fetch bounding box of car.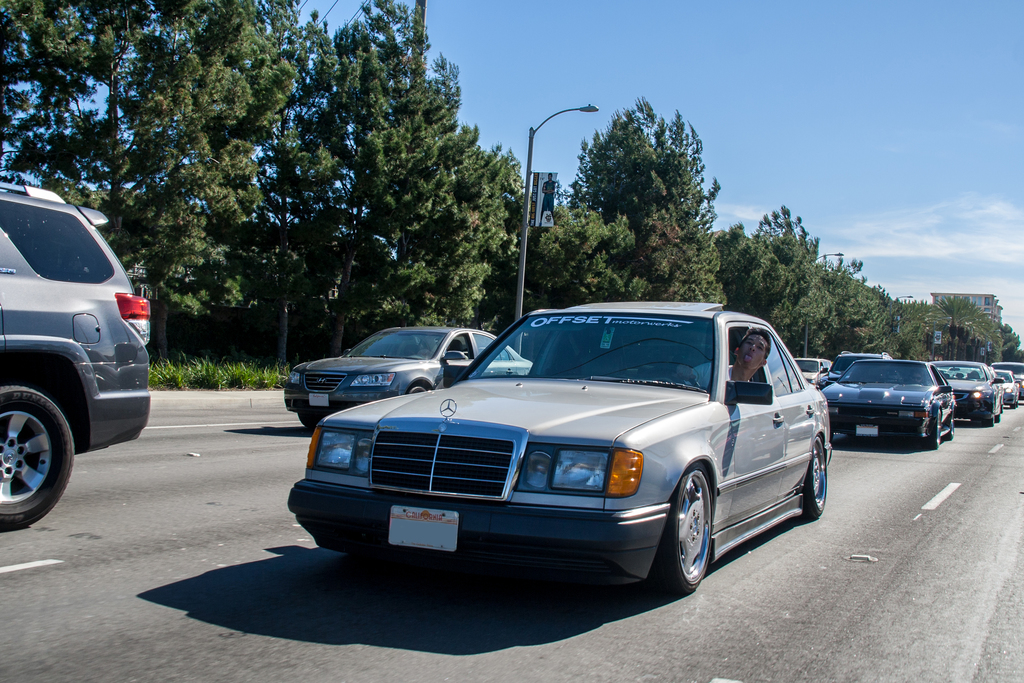
Bbox: {"x1": 279, "y1": 325, "x2": 530, "y2": 431}.
